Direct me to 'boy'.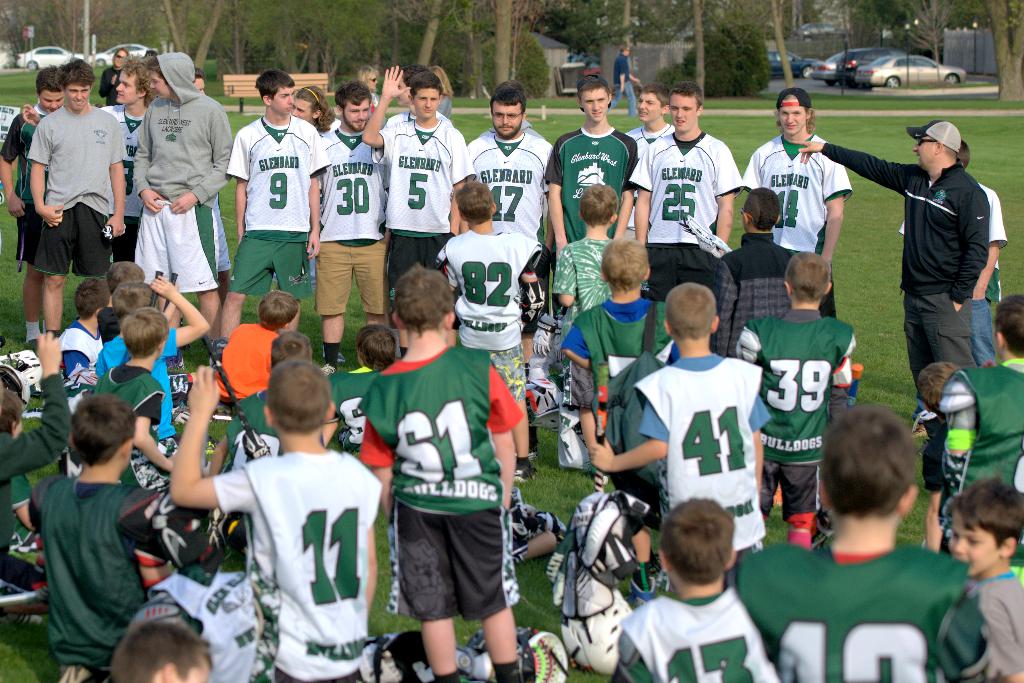
Direction: 58:277:115:388.
